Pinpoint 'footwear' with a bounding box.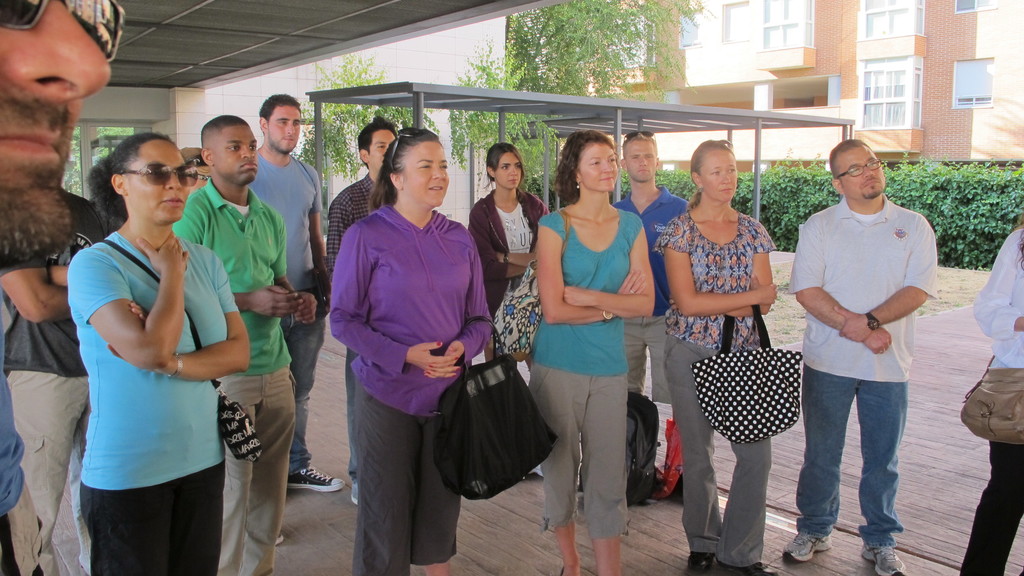
[287,466,344,497].
